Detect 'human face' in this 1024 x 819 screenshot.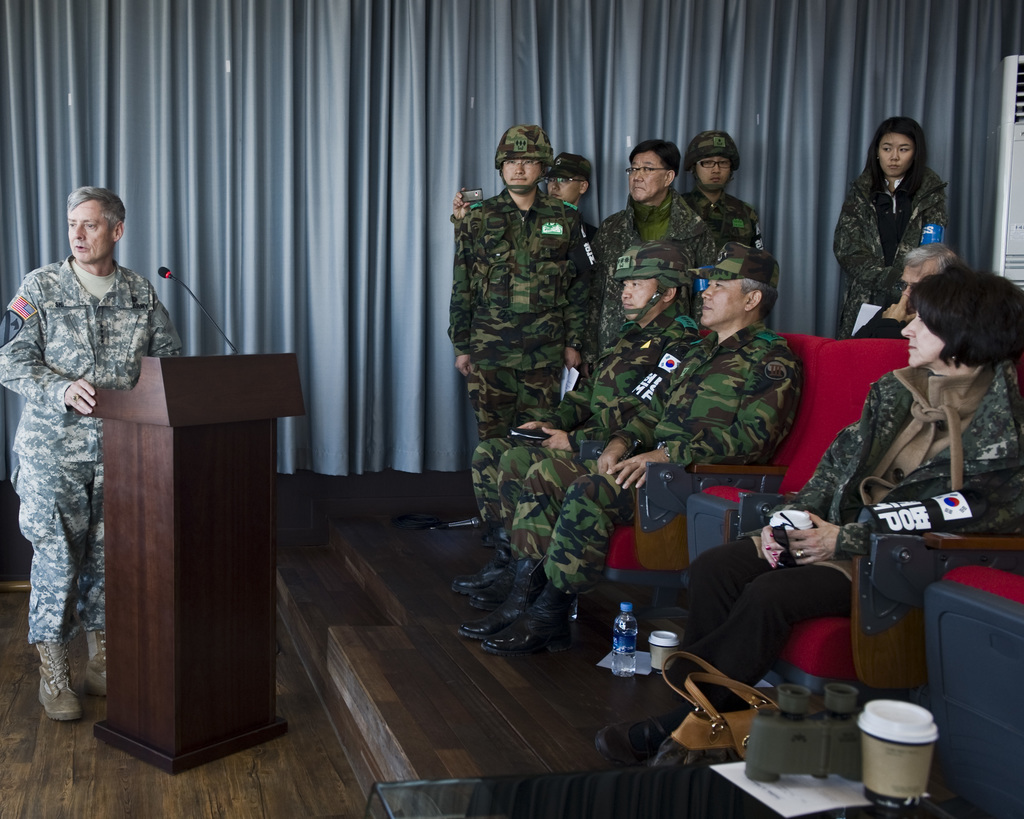
Detection: 500/154/550/198.
